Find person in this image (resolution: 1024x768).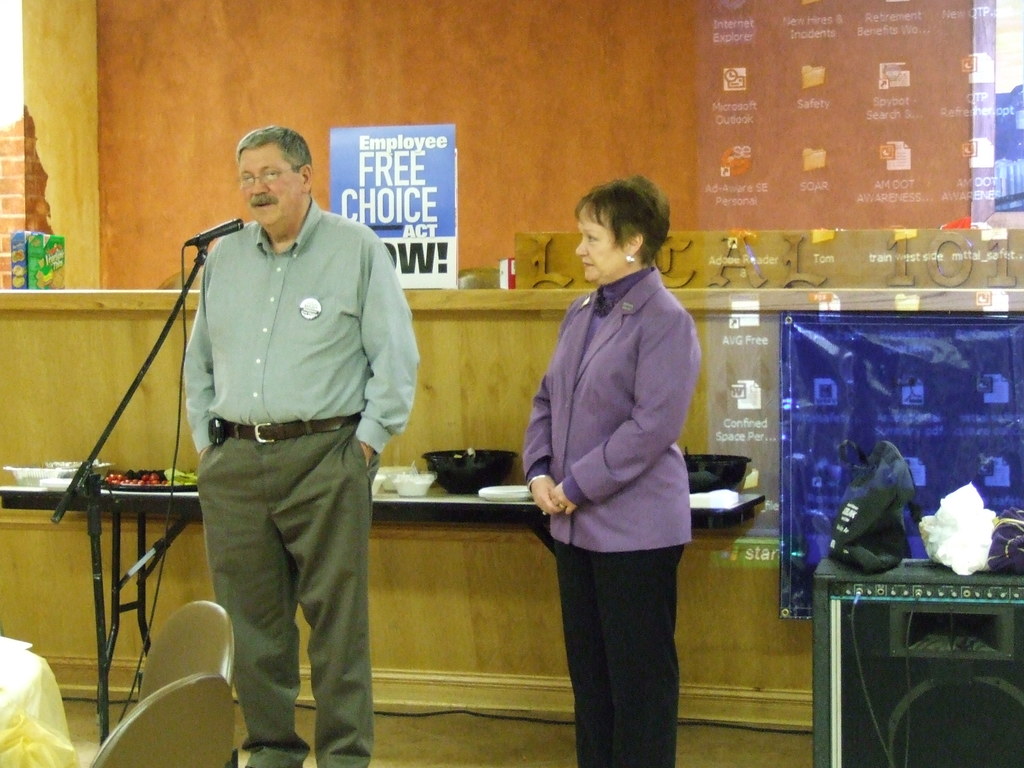
select_region(181, 122, 426, 767).
